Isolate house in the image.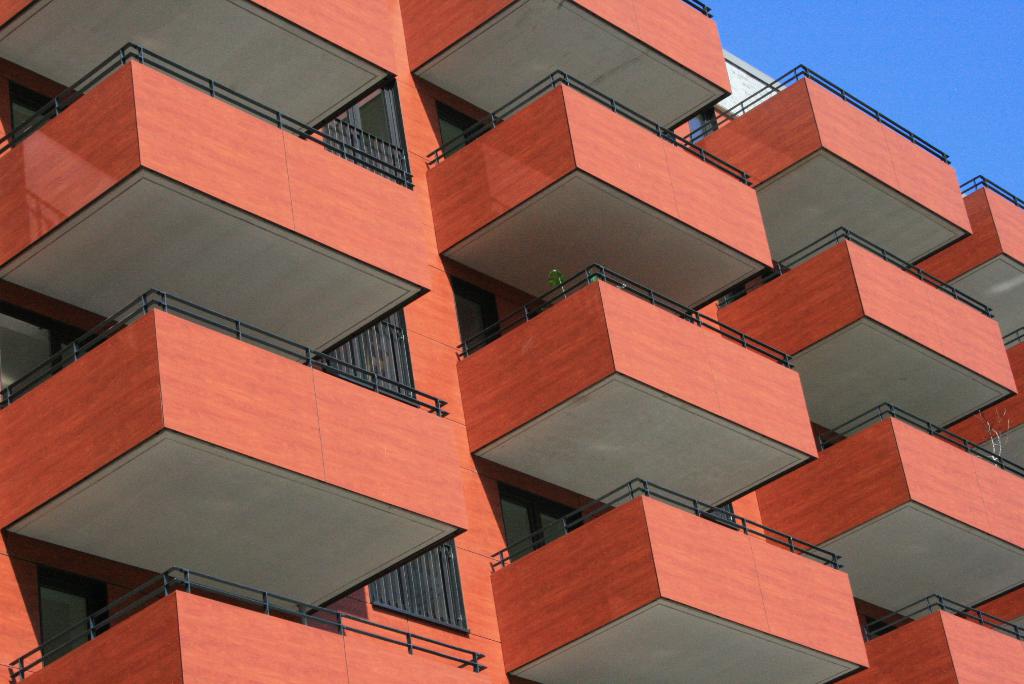
Isolated region: [left=1, top=0, right=1023, bottom=683].
